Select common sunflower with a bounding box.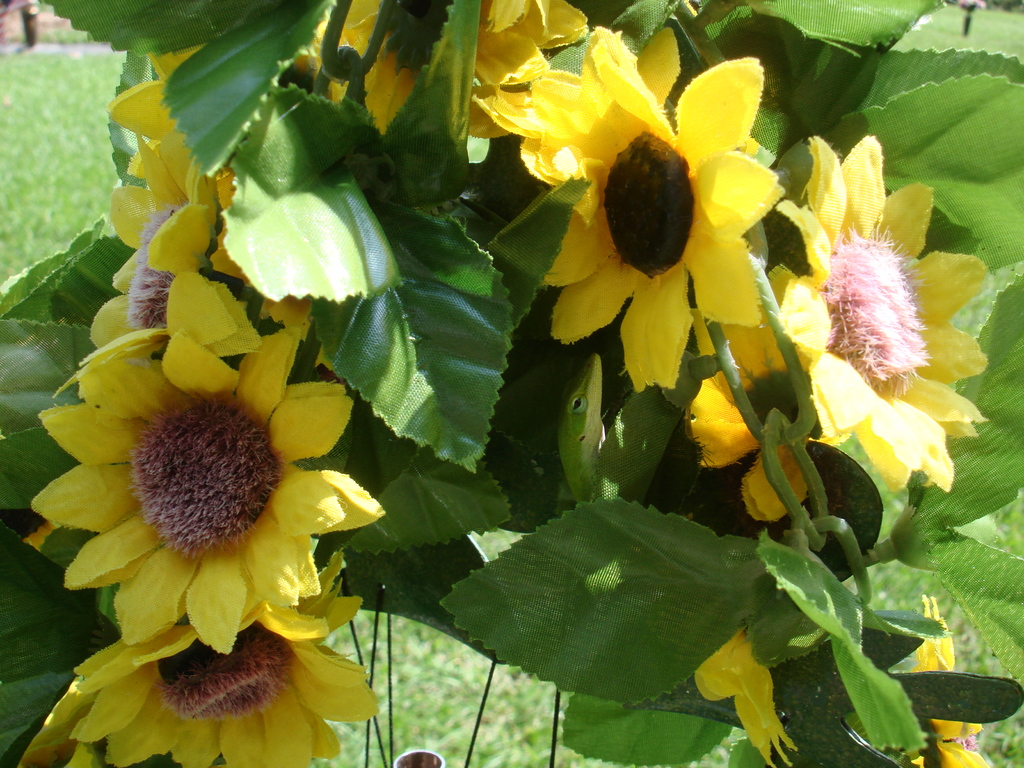
(520,44,794,390).
